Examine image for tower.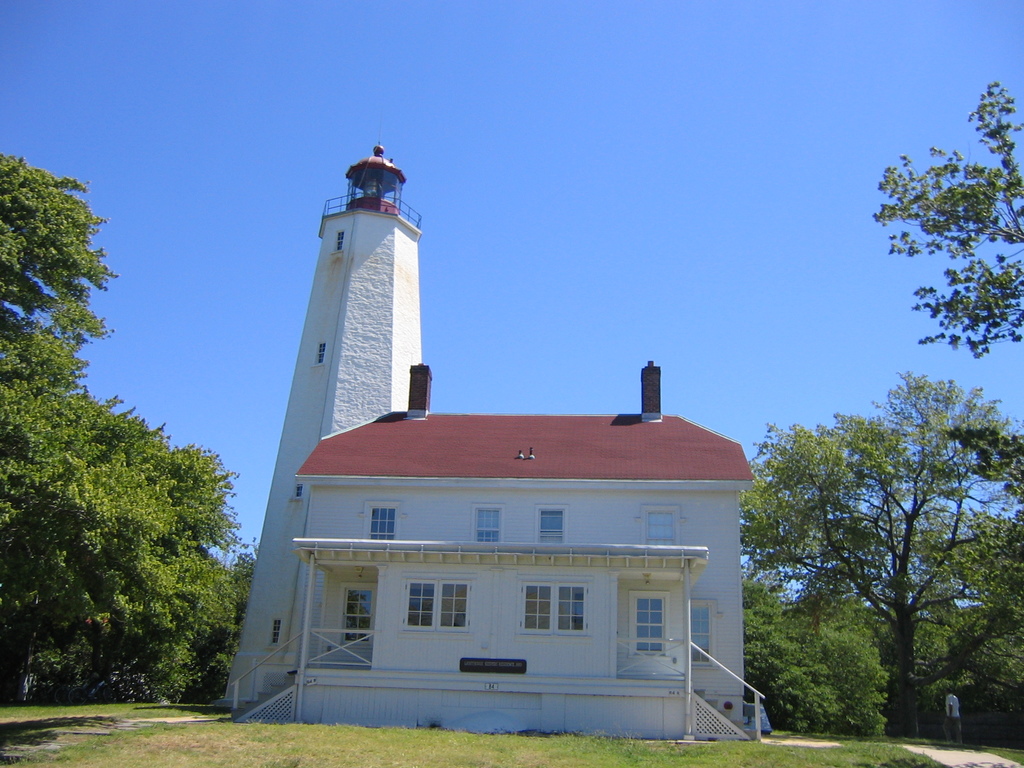
Examination result: x1=221, y1=141, x2=429, y2=700.
